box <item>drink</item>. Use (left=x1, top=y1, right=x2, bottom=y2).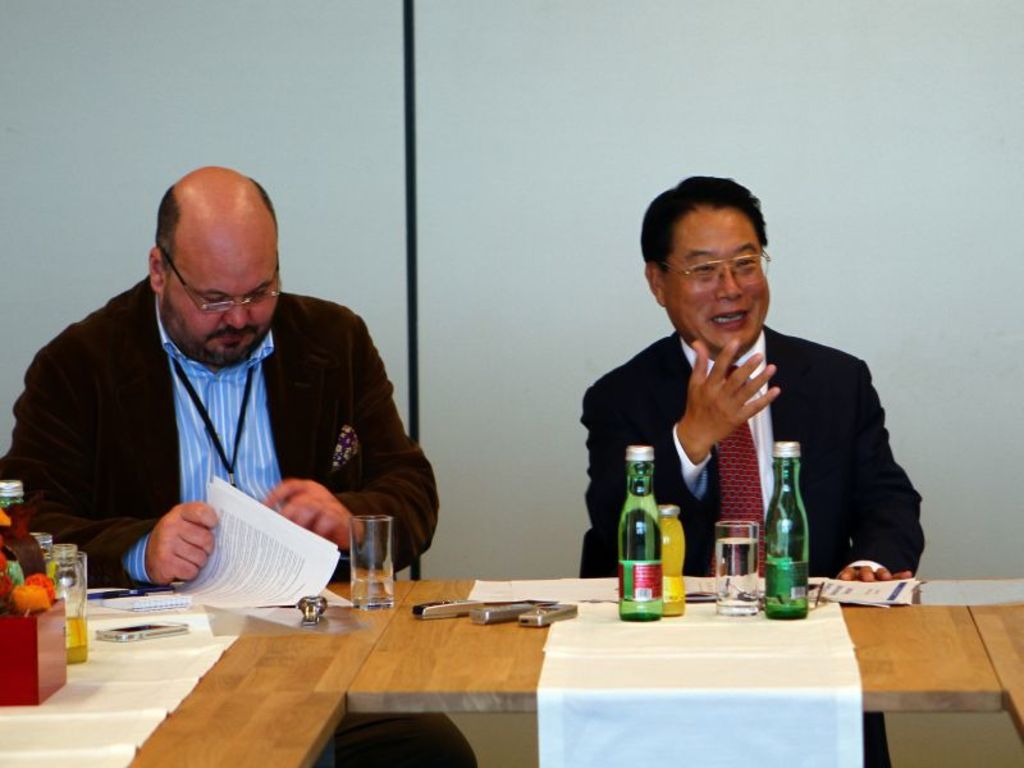
(left=769, top=453, right=827, bottom=605).
